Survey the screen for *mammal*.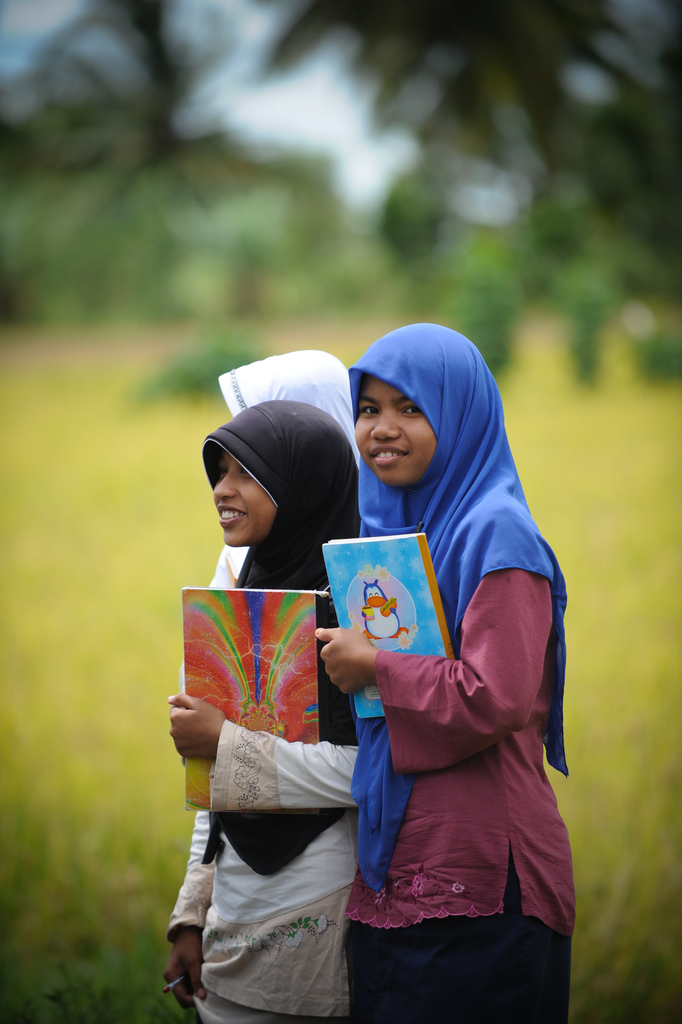
Survey found: 158, 392, 372, 1023.
